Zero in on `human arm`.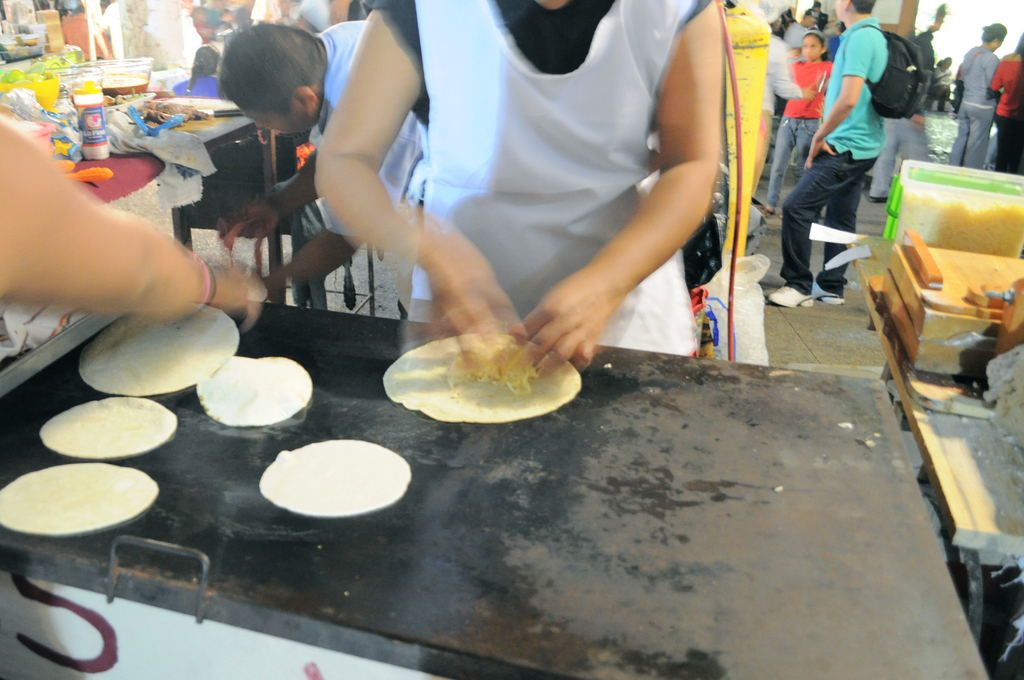
Zeroed in: select_region(0, 111, 257, 318).
